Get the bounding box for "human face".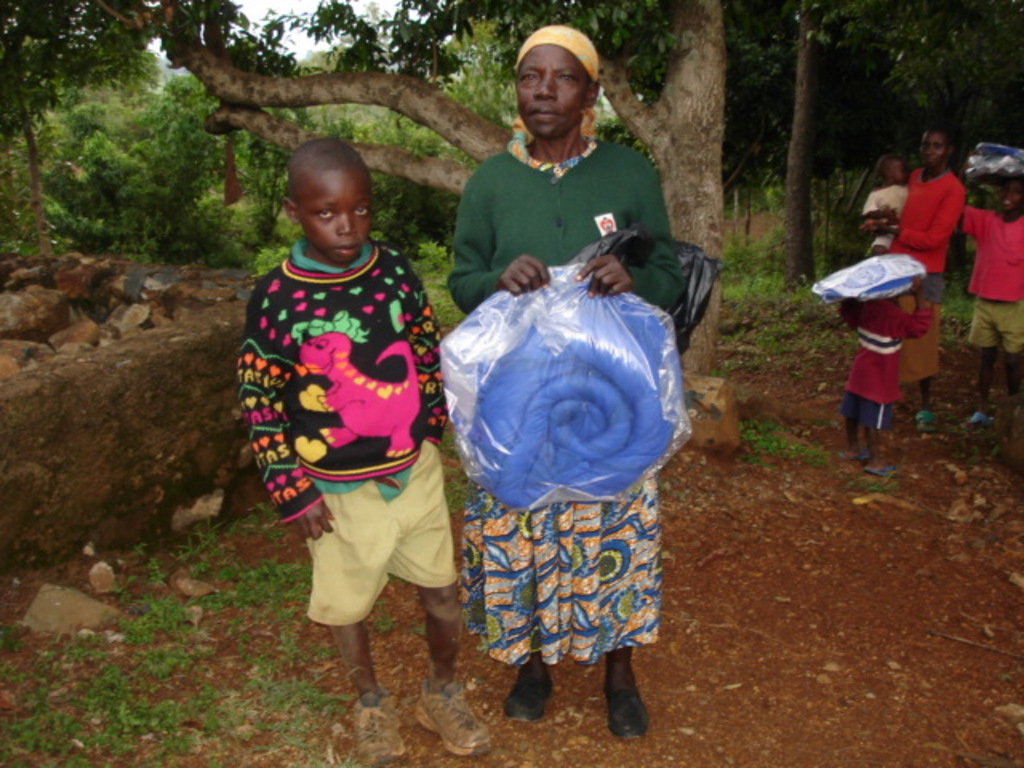
(left=517, top=46, right=589, bottom=139).
